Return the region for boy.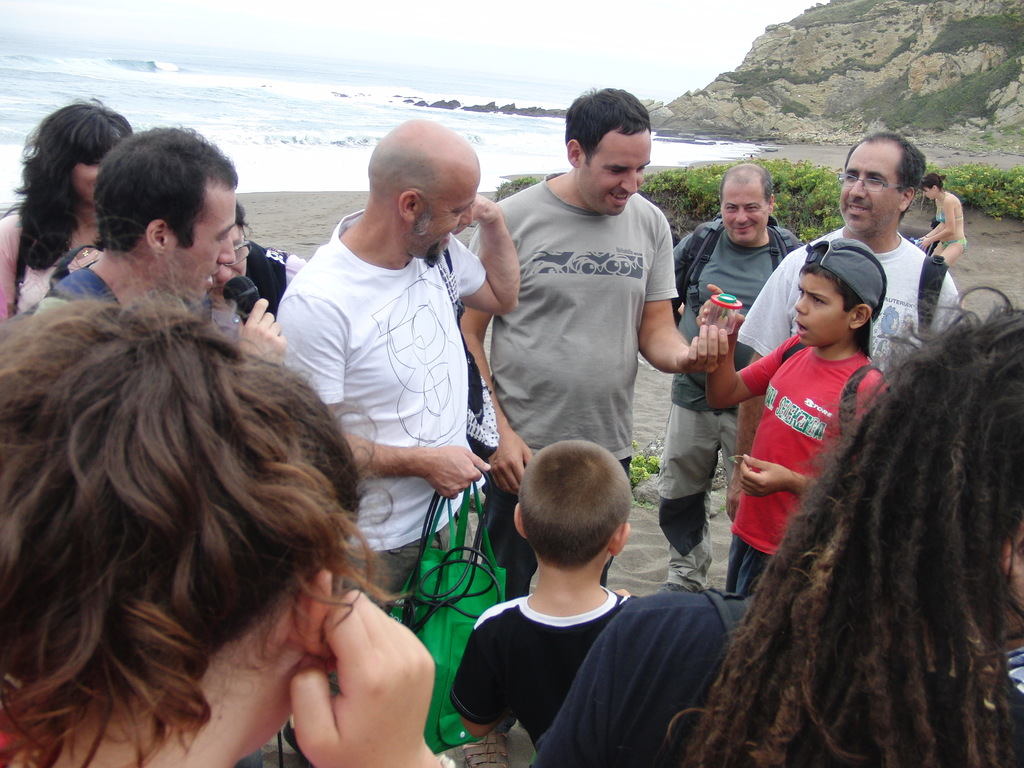
<region>700, 236, 886, 596</region>.
